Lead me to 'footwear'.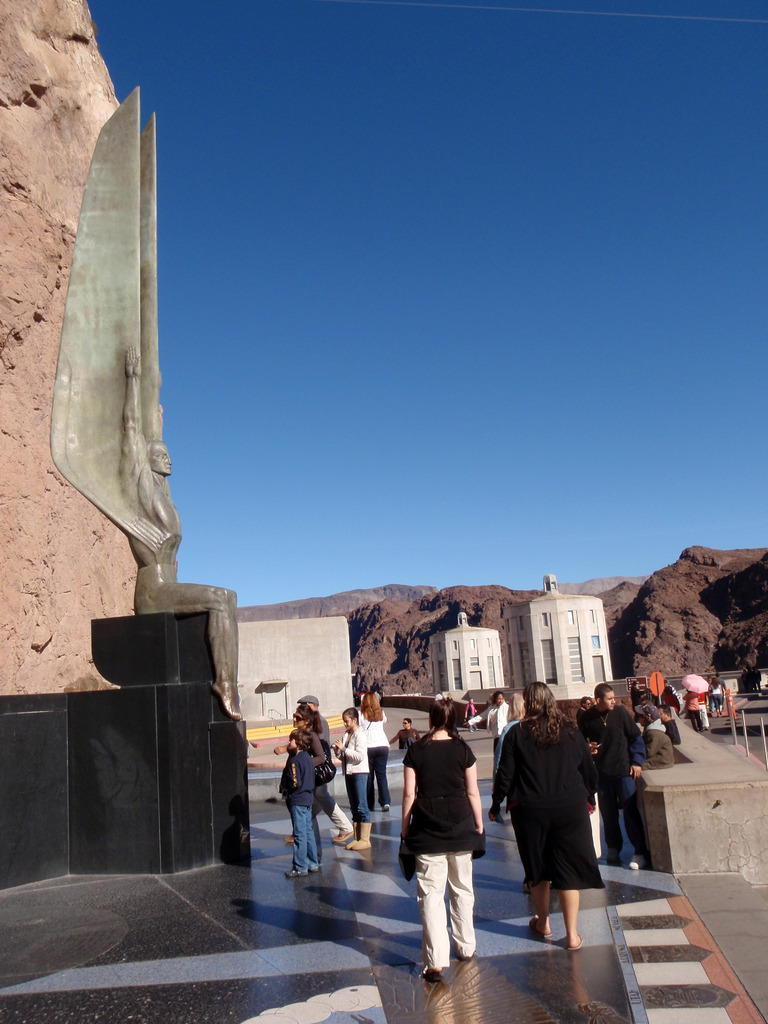
Lead to bbox=(308, 865, 321, 872).
